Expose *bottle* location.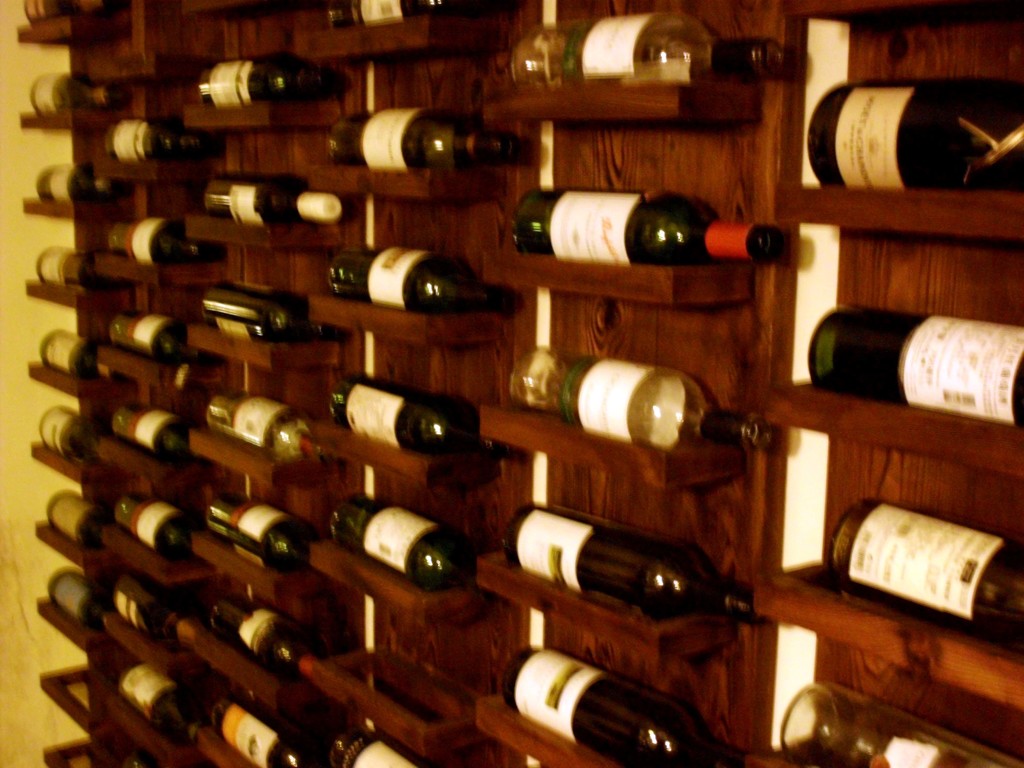
Exposed at l=504, t=500, r=767, b=626.
